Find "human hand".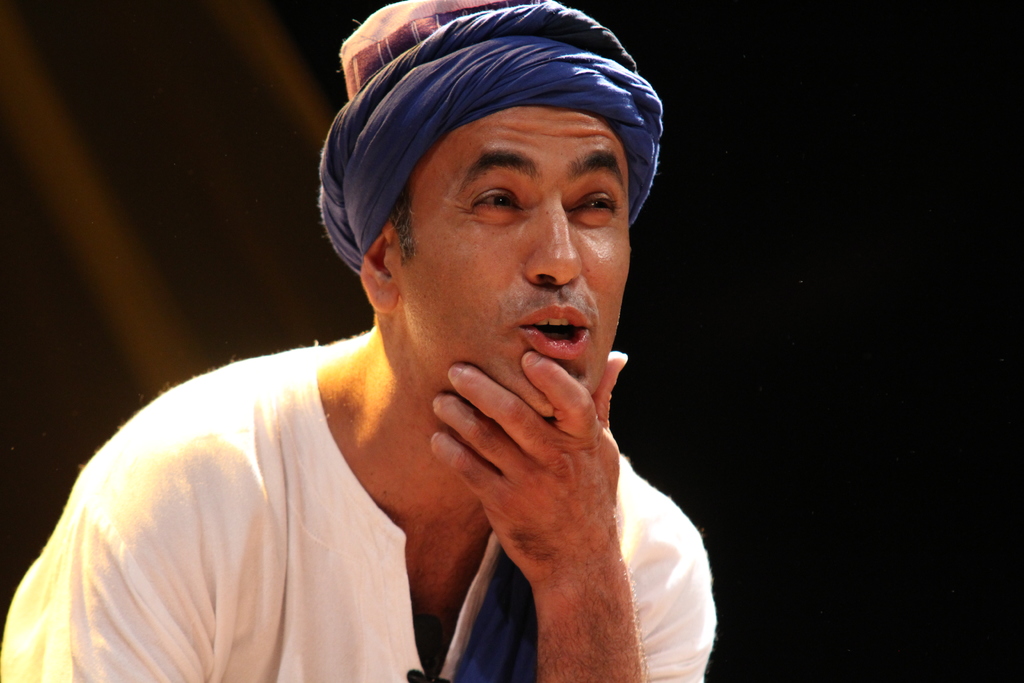
Rect(410, 314, 657, 655).
